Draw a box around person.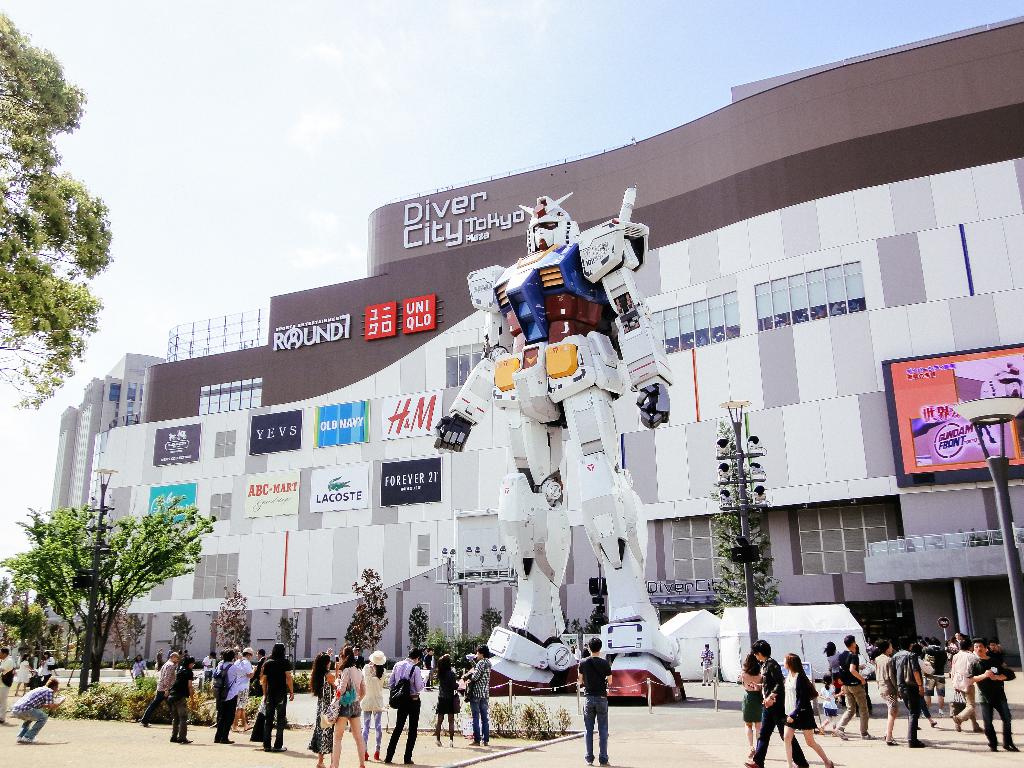
pyautogui.locateOnScreen(0, 644, 17, 725).
